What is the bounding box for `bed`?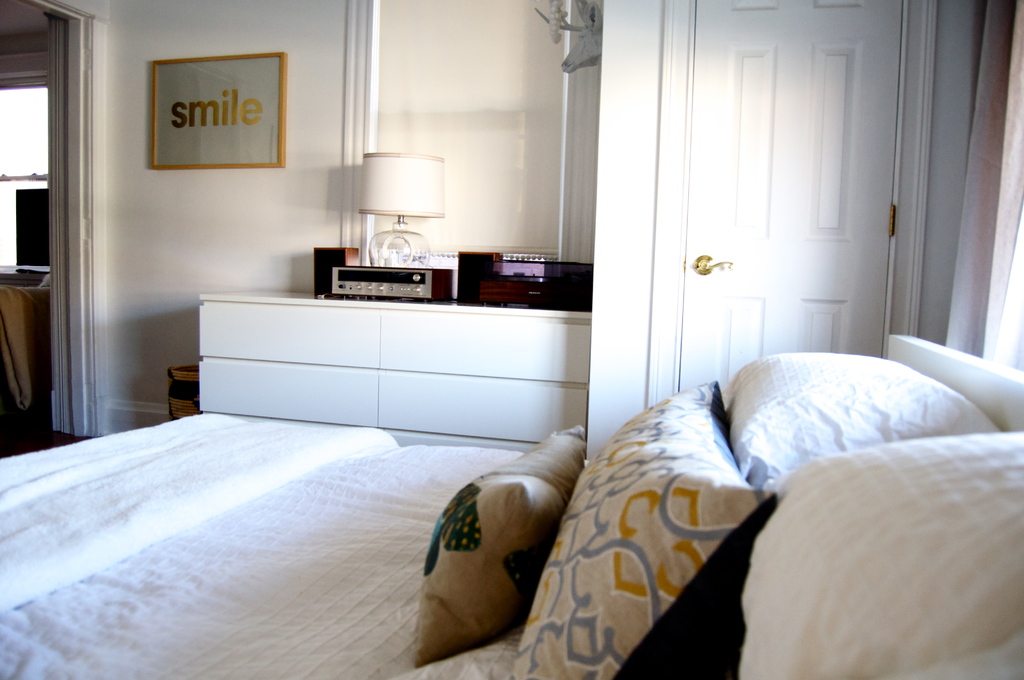
<box>0,334,1023,679</box>.
